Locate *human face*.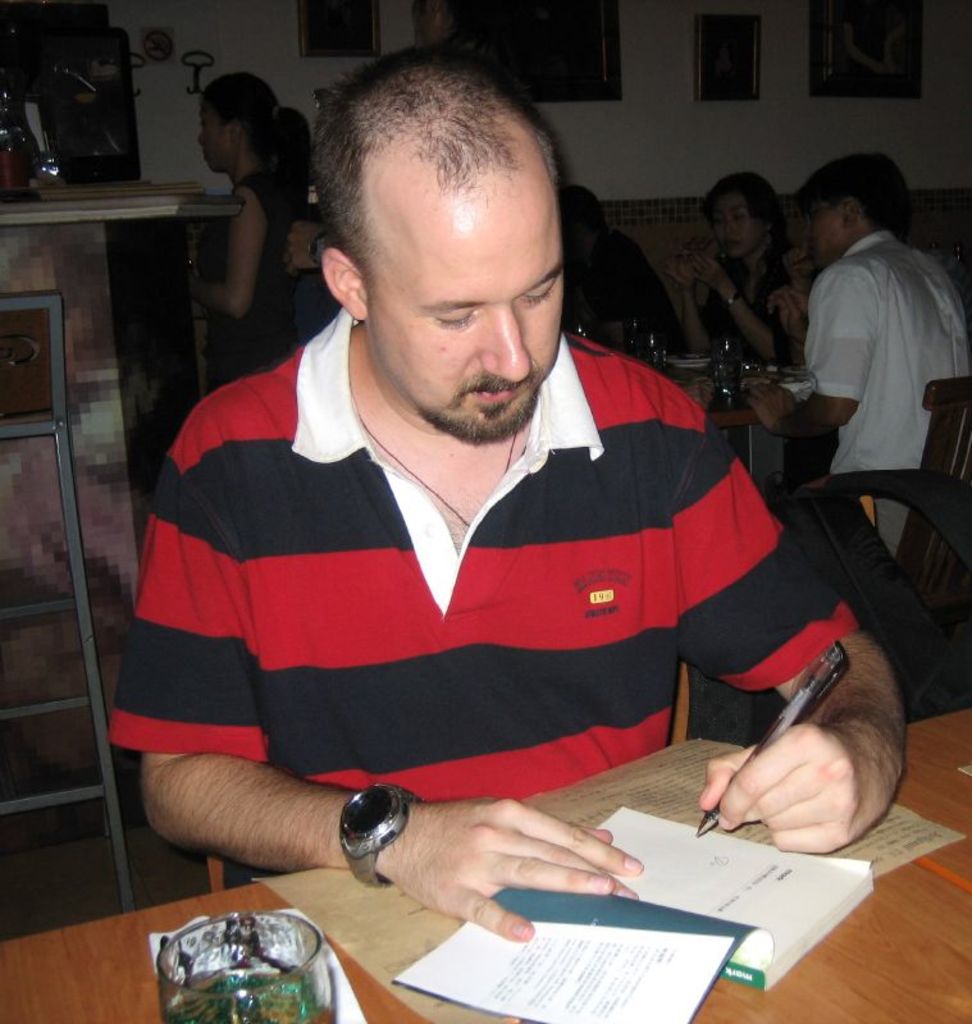
Bounding box: region(709, 193, 752, 259).
